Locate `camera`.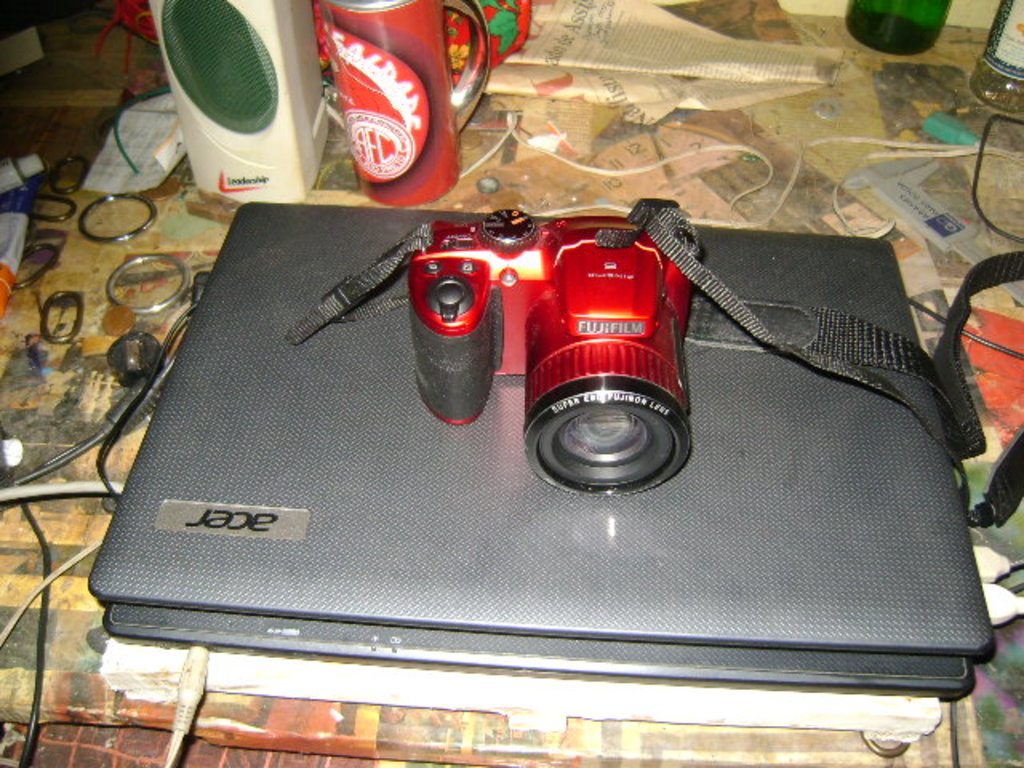
Bounding box: 405/198/691/498.
